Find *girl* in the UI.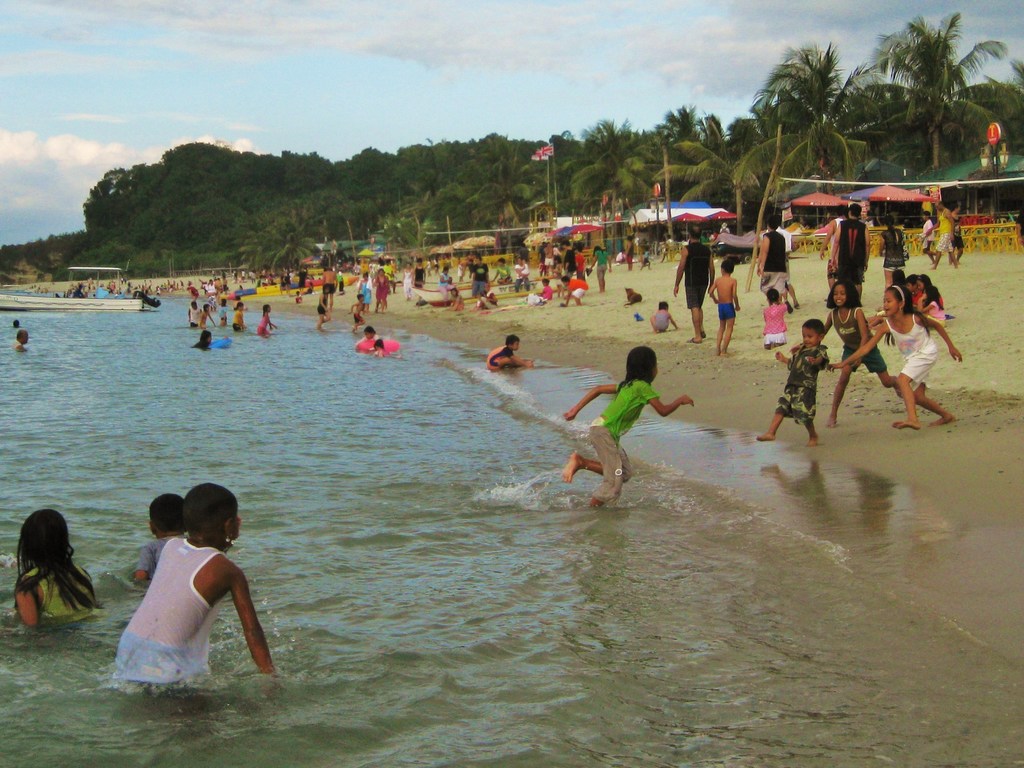
UI element at {"x1": 563, "y1": 345, "x2": 694, "y2": 506}.
